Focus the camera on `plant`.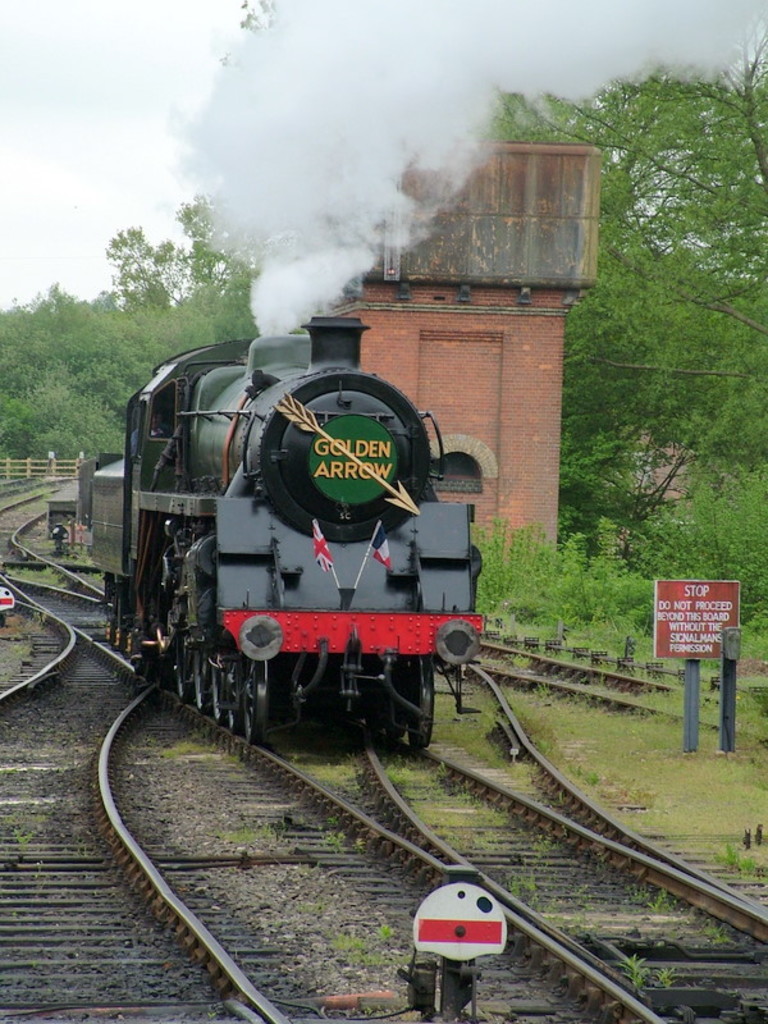
Focus region: [719,849,767,878].
